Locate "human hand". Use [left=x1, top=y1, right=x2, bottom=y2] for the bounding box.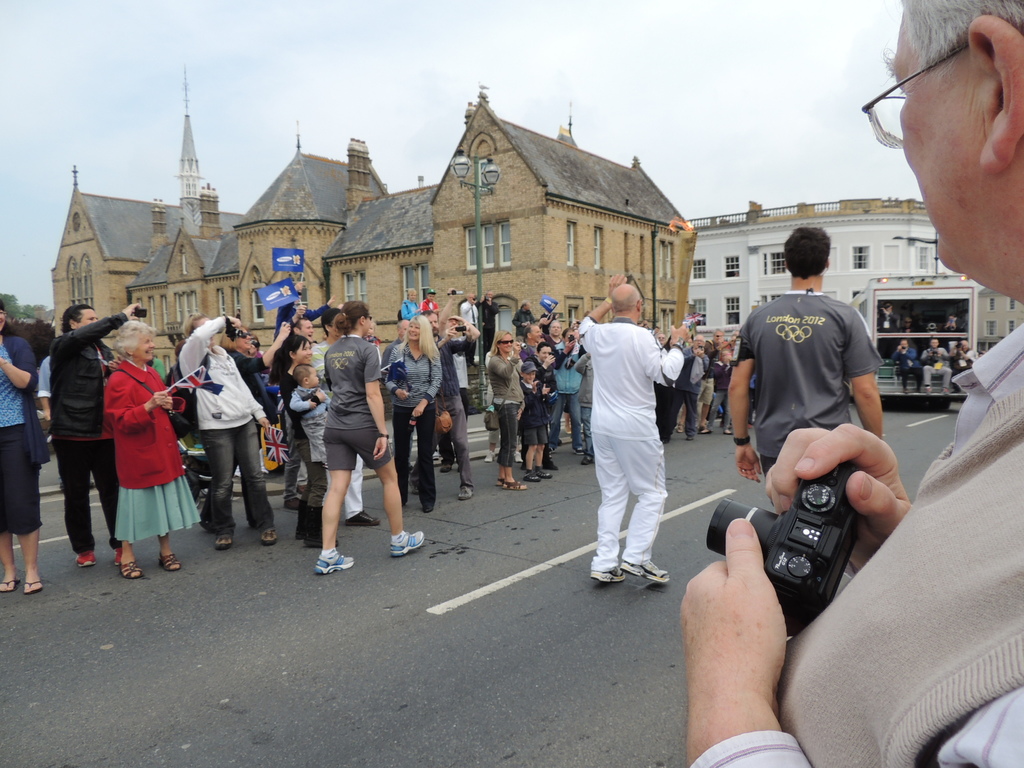
[left=895, top=344, right=903, bottom=353].
